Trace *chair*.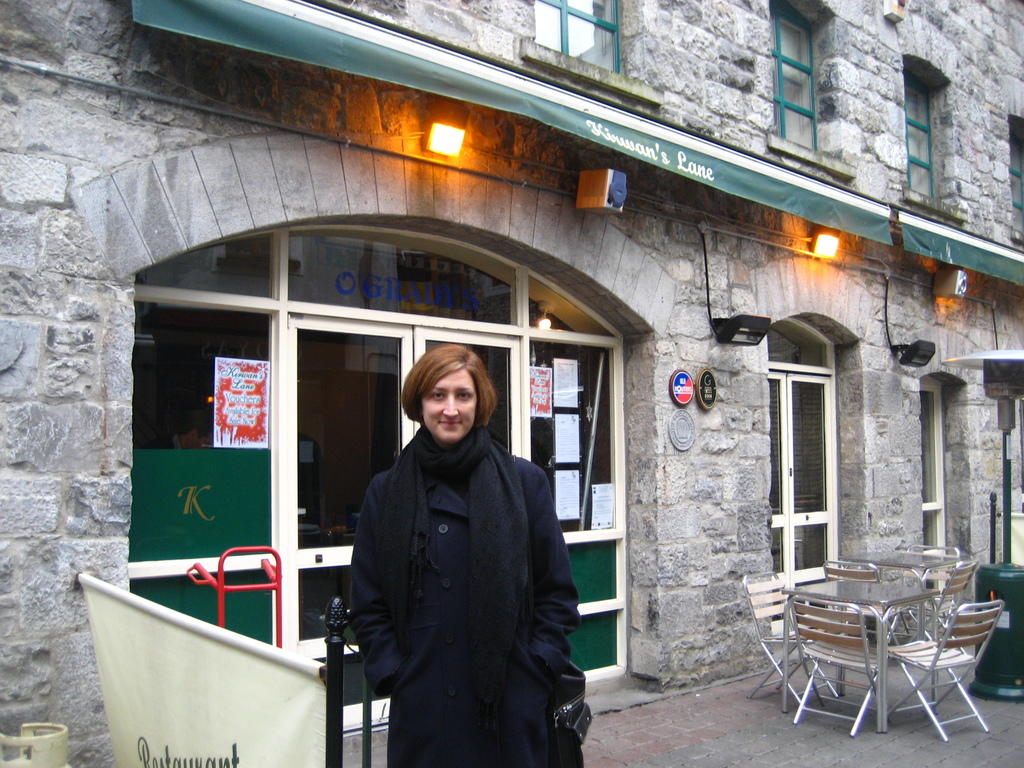
Traced to detection(822, 561, 913, 655).
